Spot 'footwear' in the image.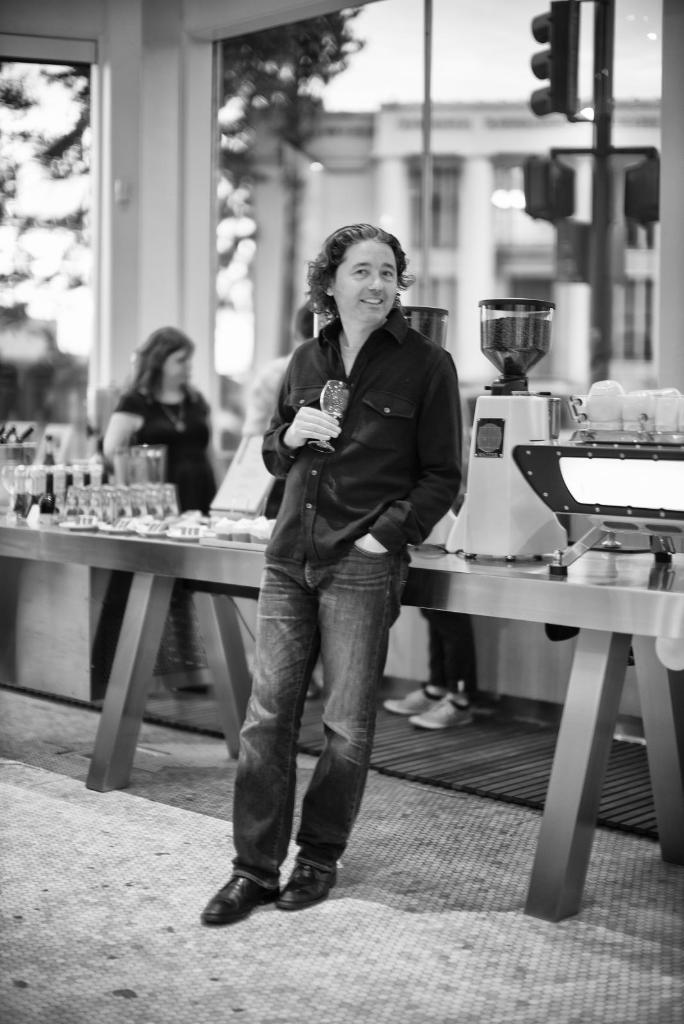
'footwear' found at l=380, t=683, r=448, b=716.
